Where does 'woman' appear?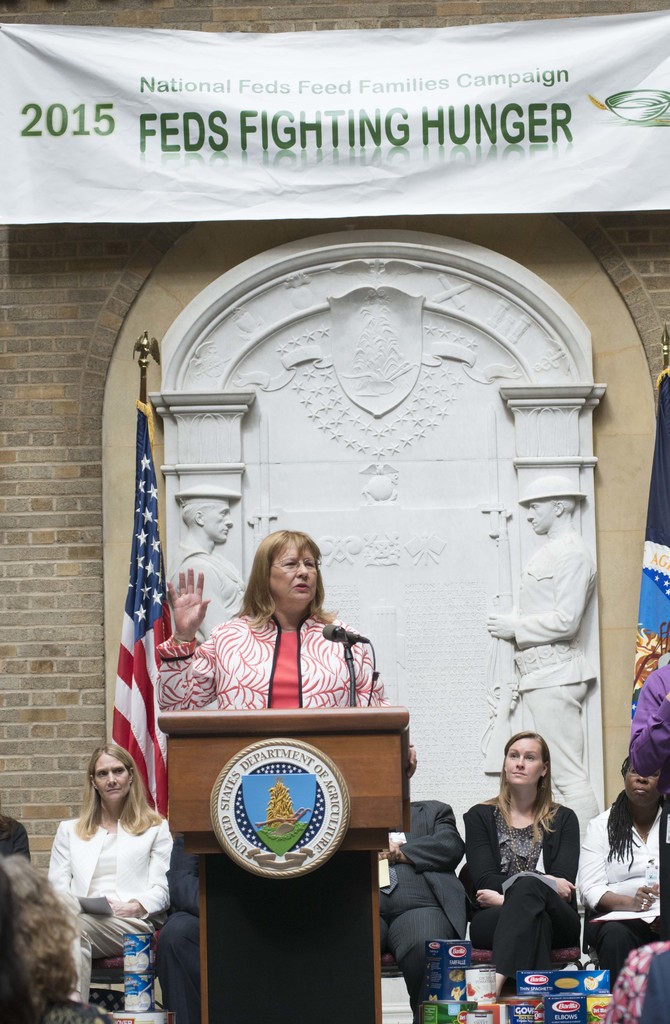
Appears at {"x1": 156, "y1": 533, "x2": 420, "y2": 780}.
